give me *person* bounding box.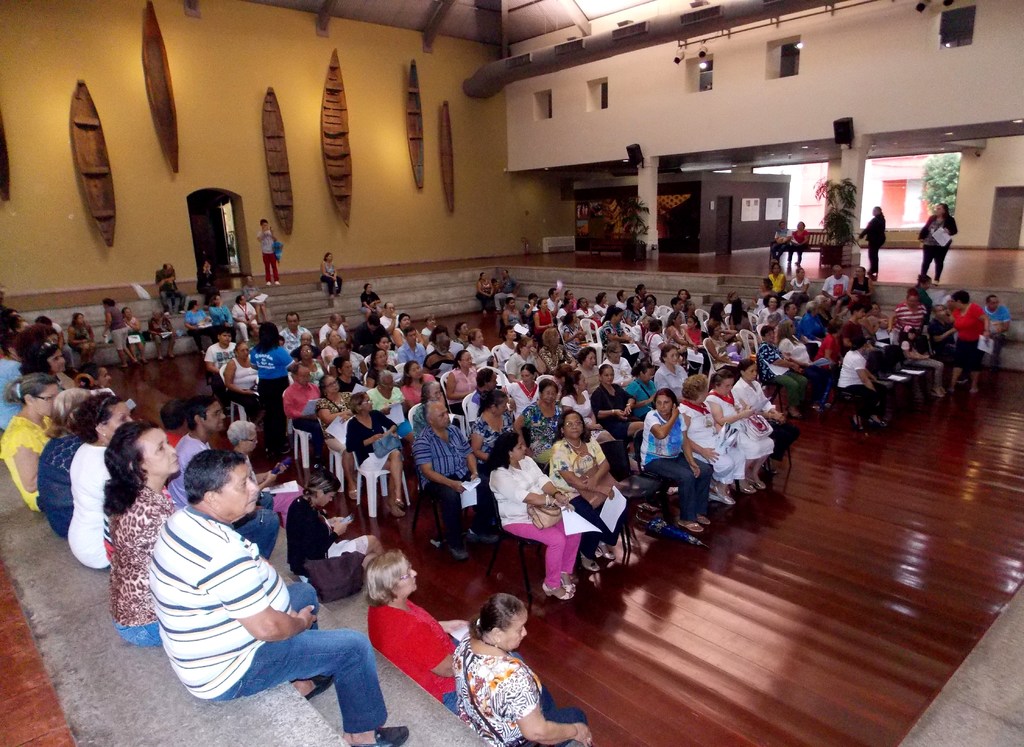
{"left": 62, "top": 391, "right": 136, "bottom": 572}.
